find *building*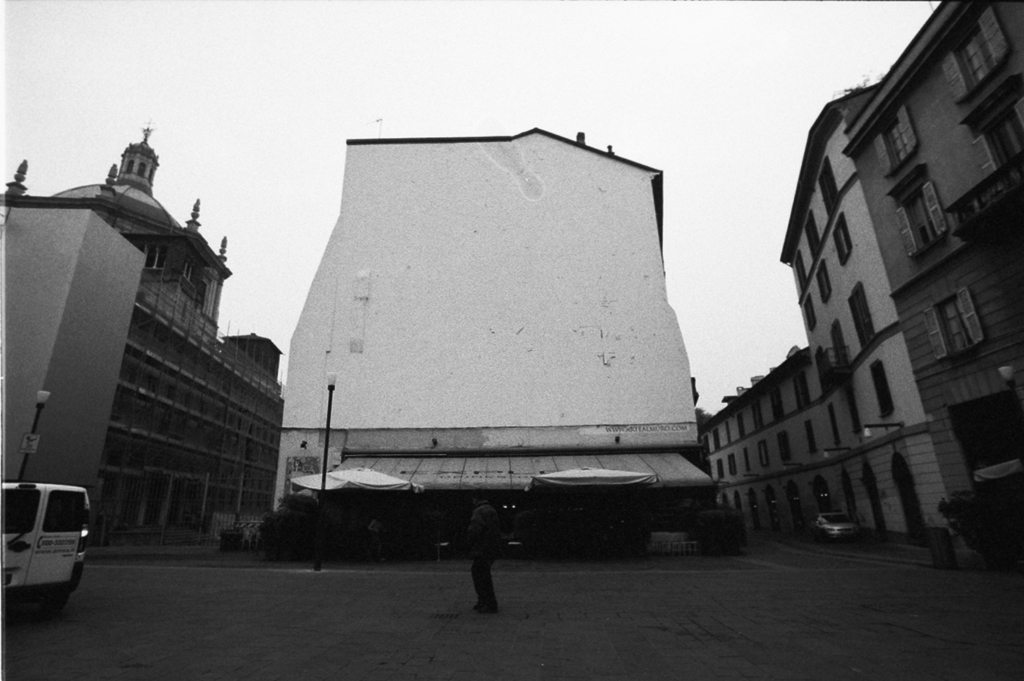
0,114,281,559
